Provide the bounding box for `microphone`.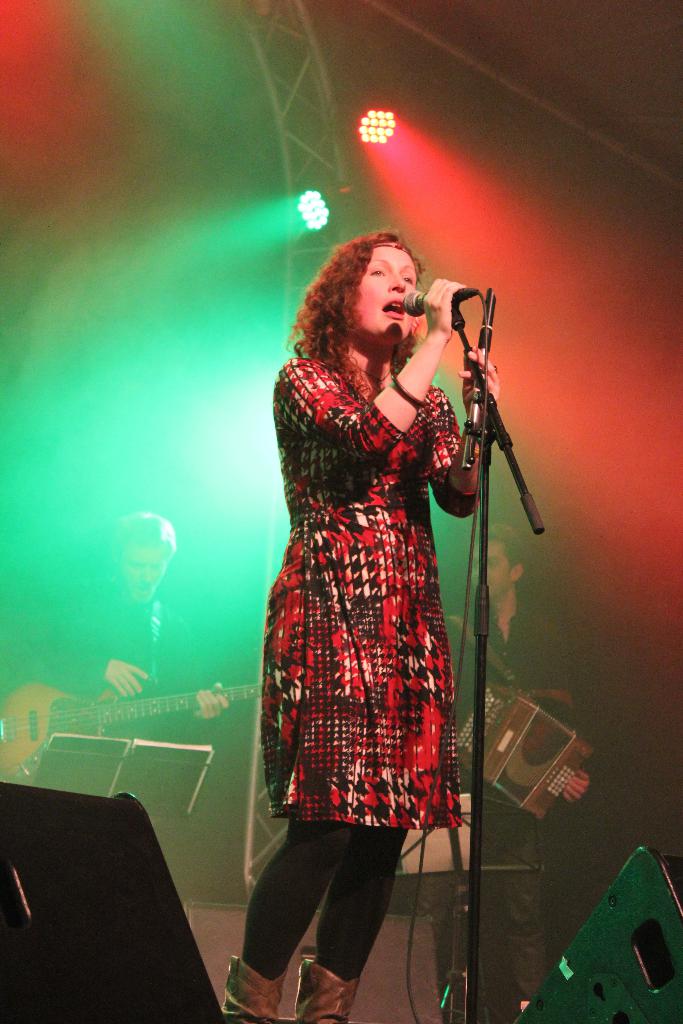
bbox=[401, 280, 499, 357].
